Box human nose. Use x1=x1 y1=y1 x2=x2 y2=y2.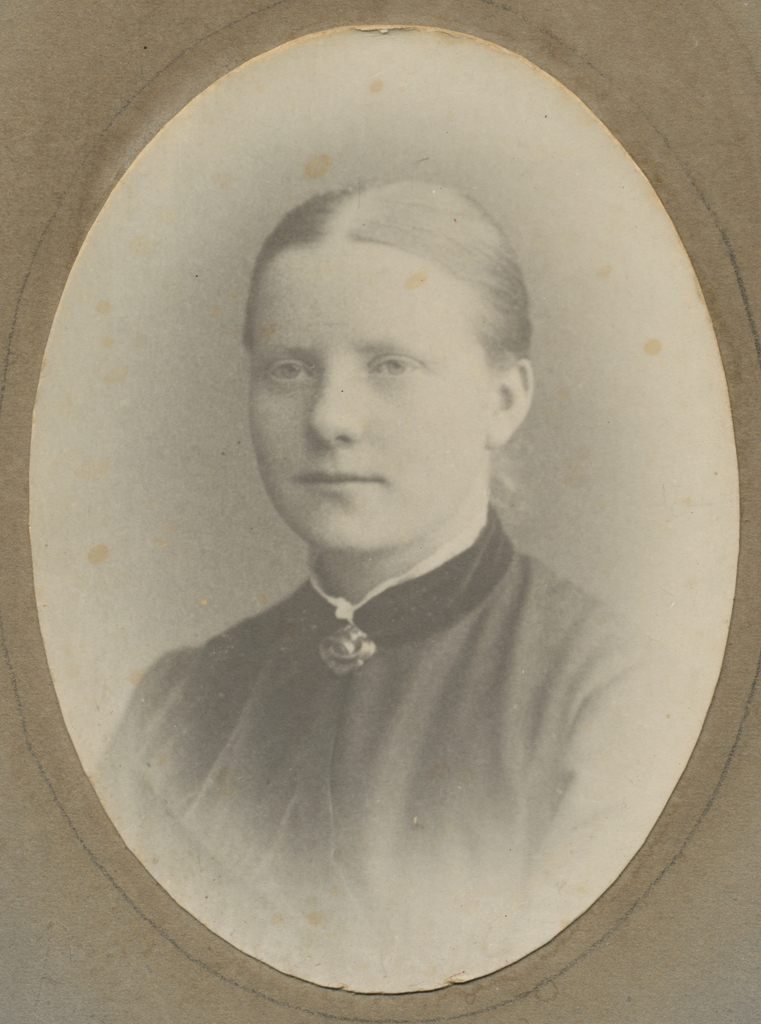
x1=308 y1=358 x2=377 y2=452.
